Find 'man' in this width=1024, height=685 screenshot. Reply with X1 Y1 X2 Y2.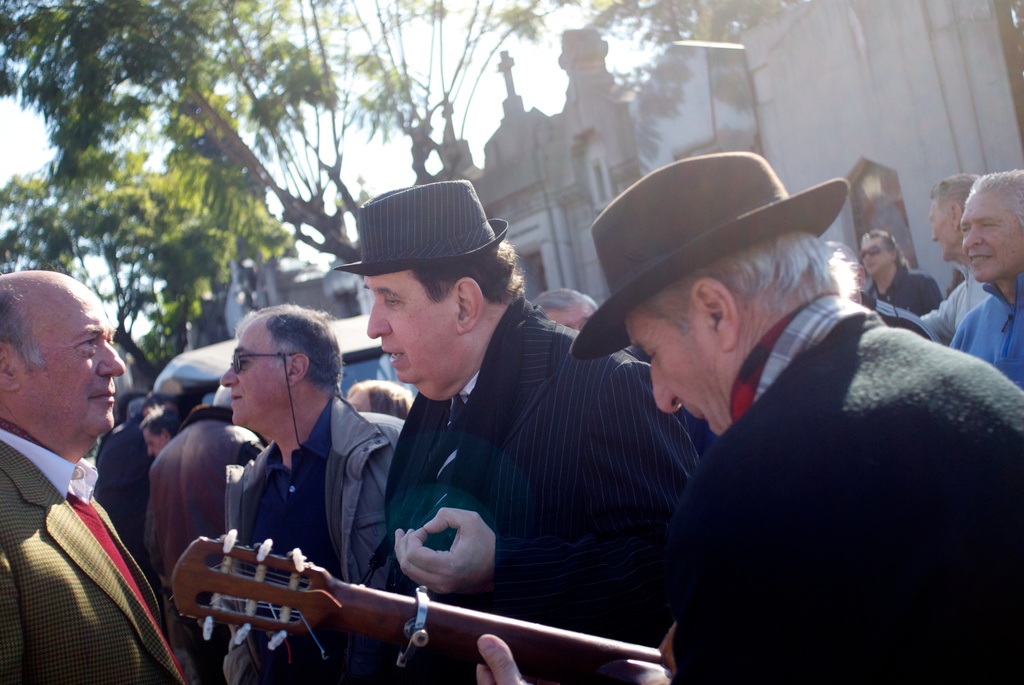
916 174 995 342.
